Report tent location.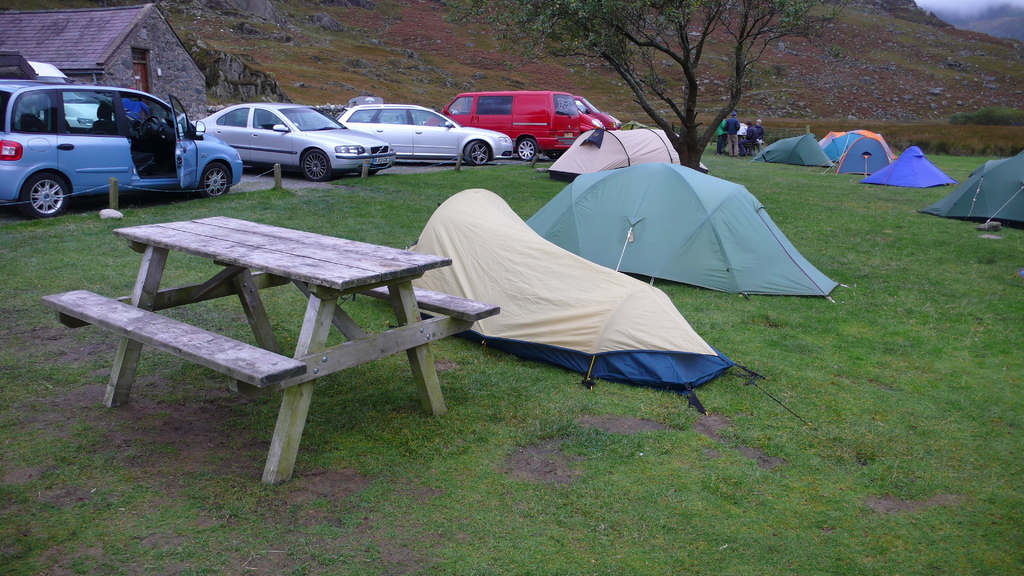
Report: left=829, top=129, right=886, bottom=170.
